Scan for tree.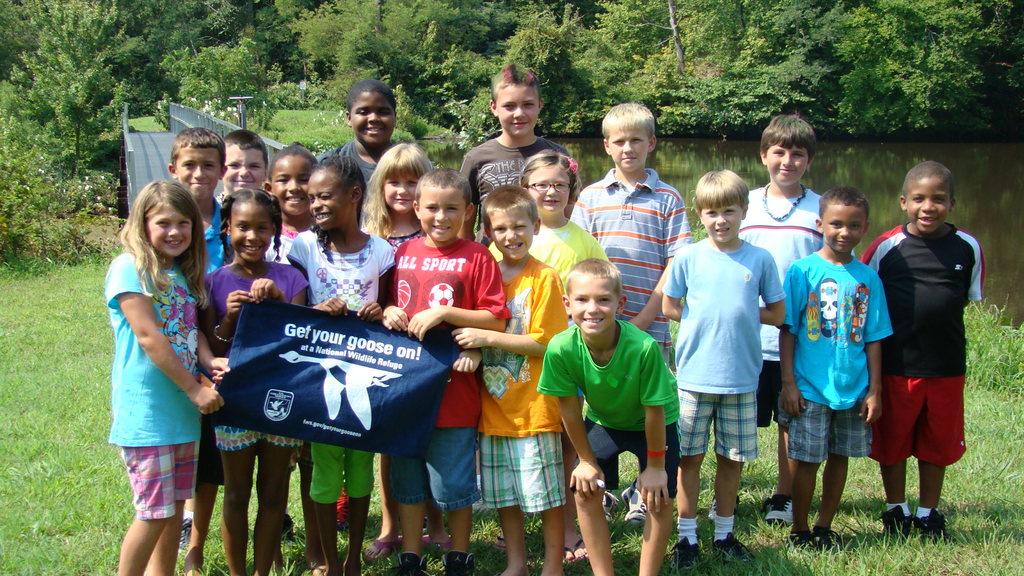
Scan result: box(148, 35, 292, 141).
